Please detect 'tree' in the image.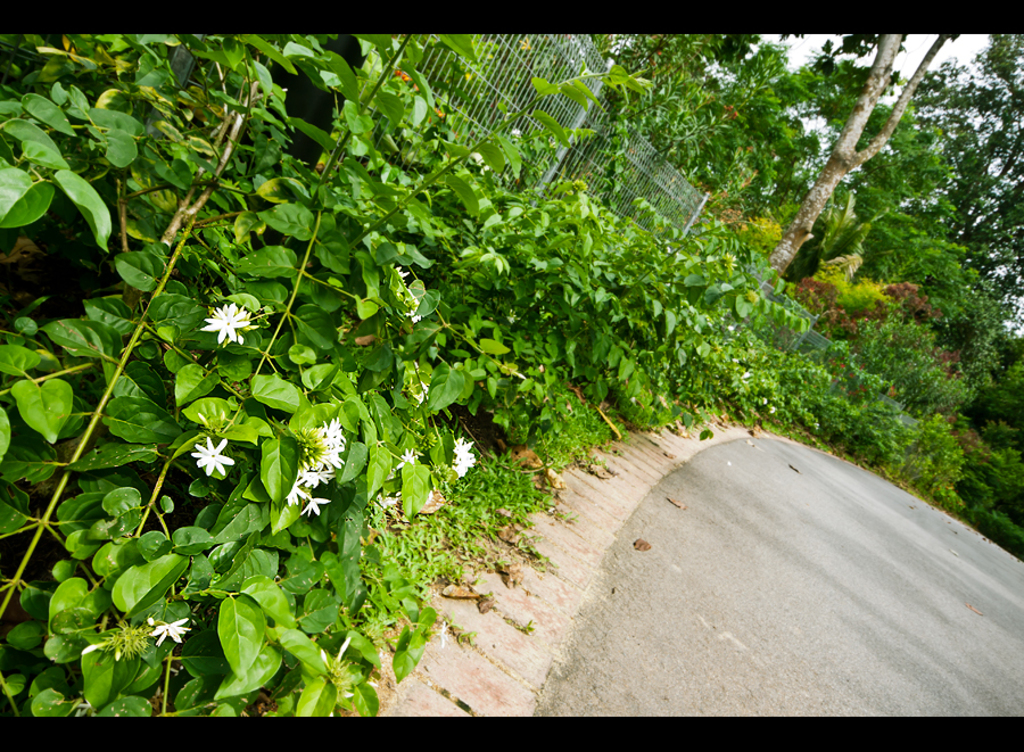
<box>748,34,947,296</box>.
